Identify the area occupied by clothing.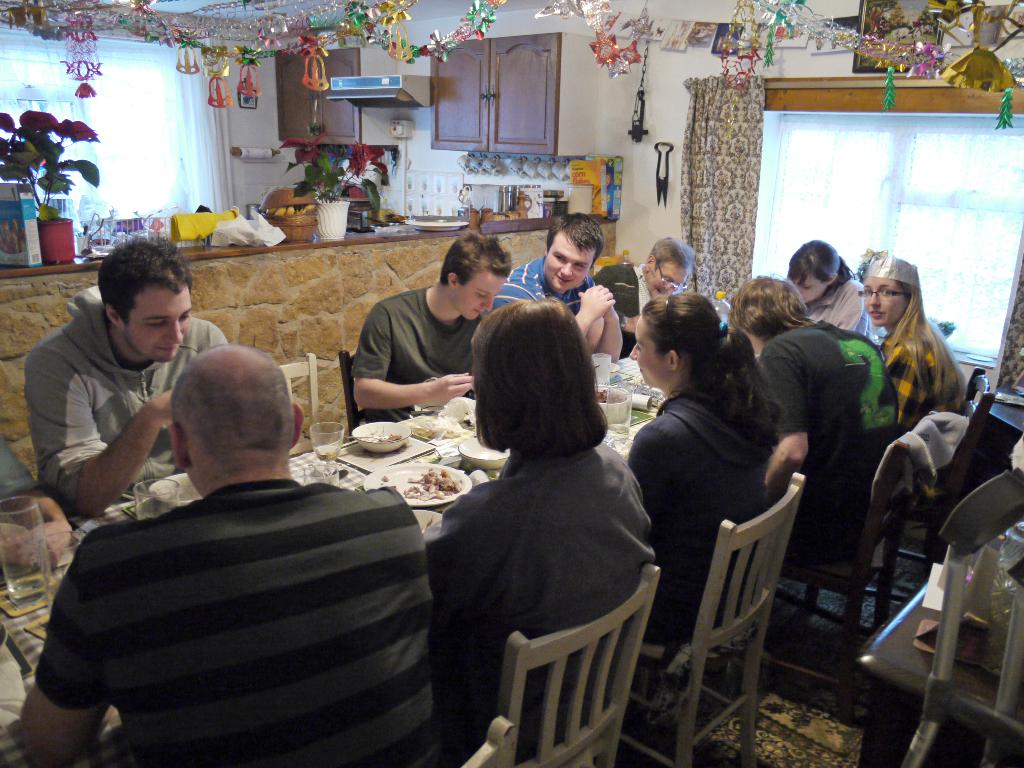
Area: {"left": 823, "top": 323, "right": 900, "bottom": 474}.
